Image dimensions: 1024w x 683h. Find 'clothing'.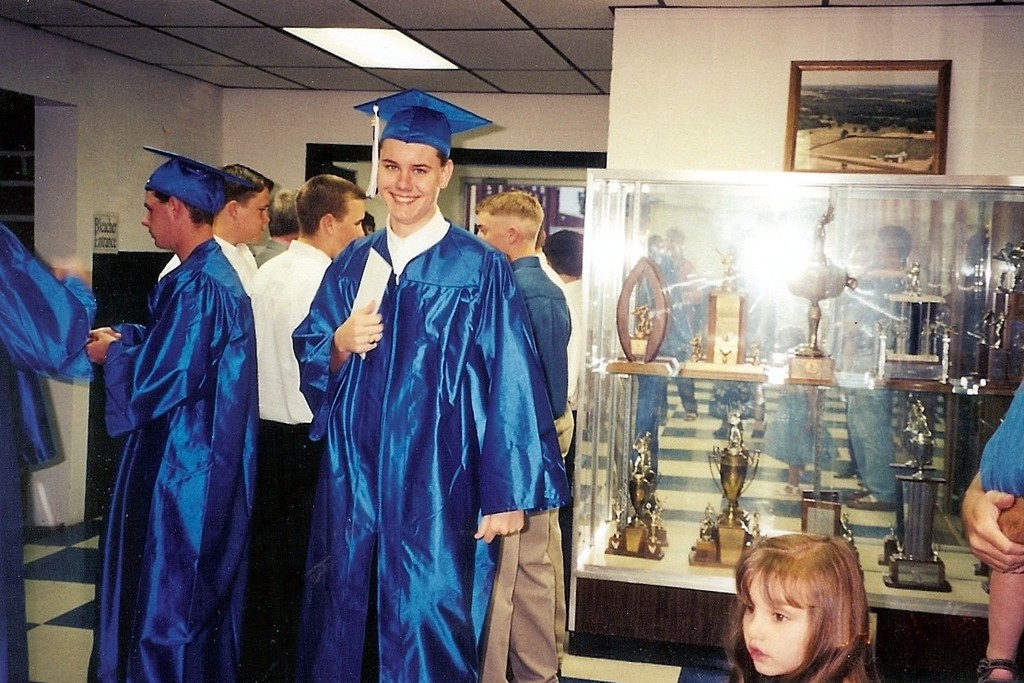
(160,230,263,297).
